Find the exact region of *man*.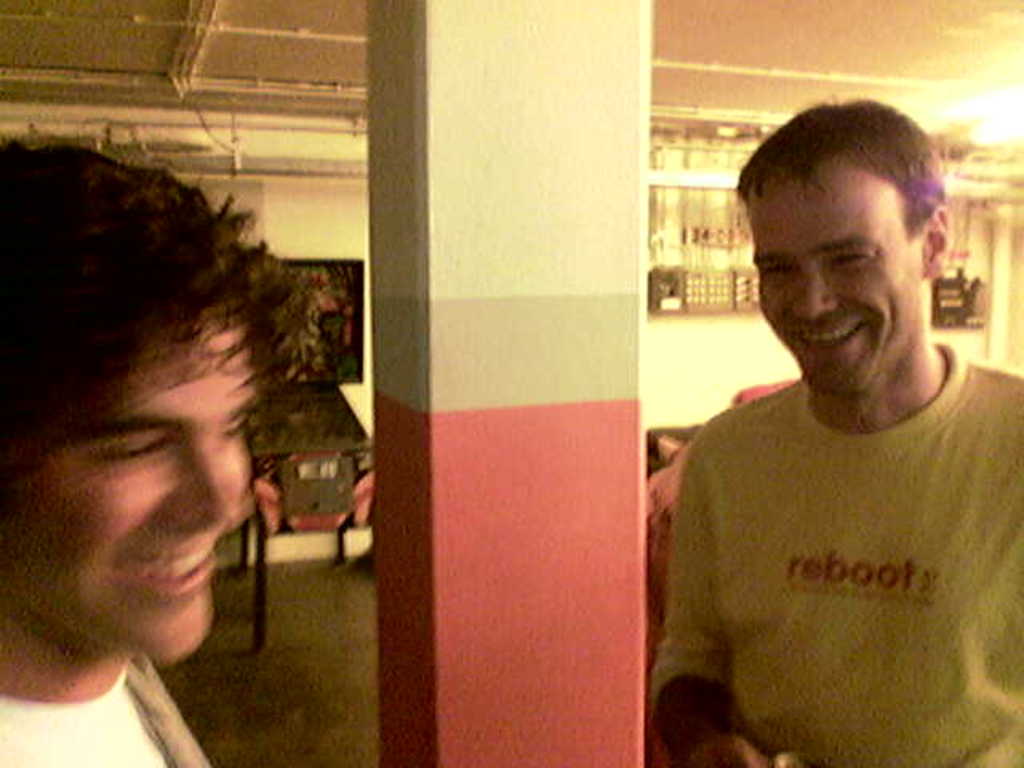
Exact region: [0, 131, 322, 766].
